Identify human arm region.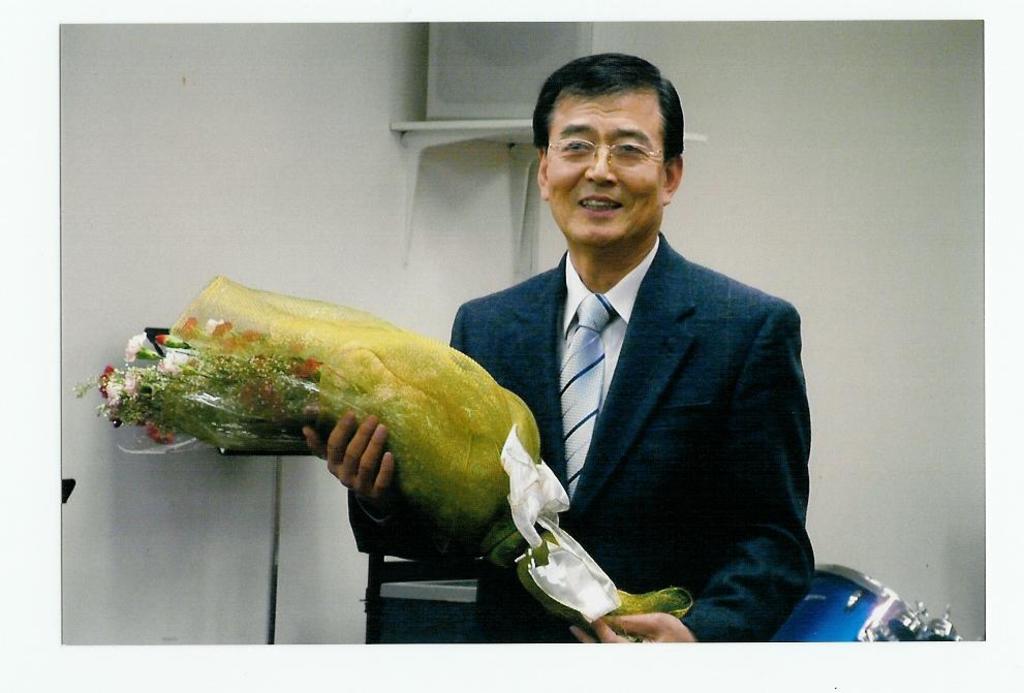
Region: l=301, t=293, r=496, b=561.
